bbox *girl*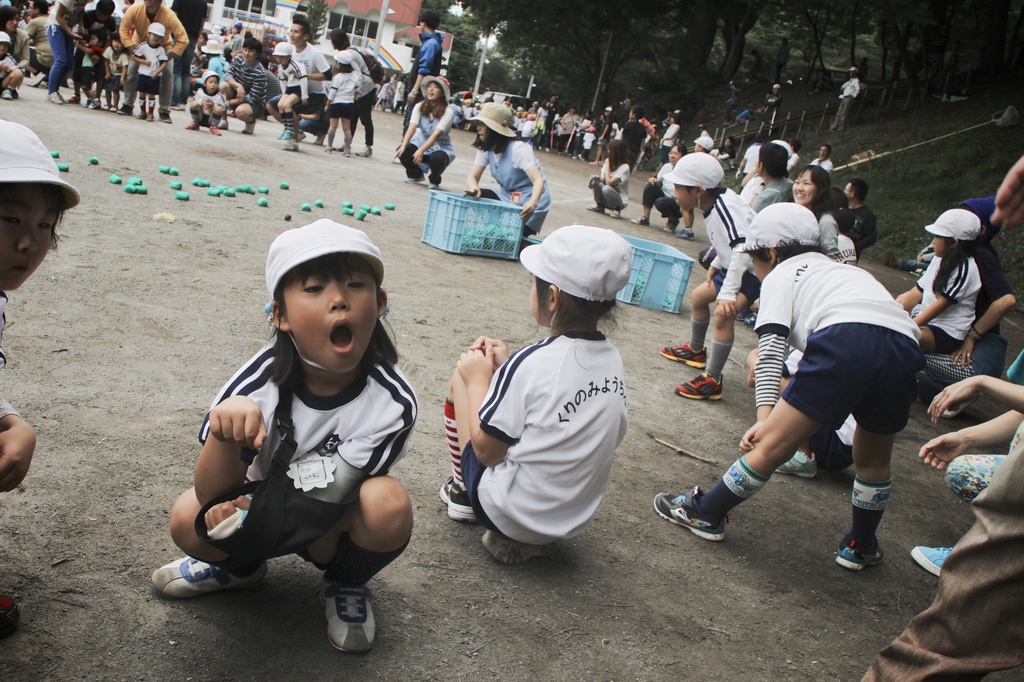
(left=440, top=226, right=637, bottom=562)
